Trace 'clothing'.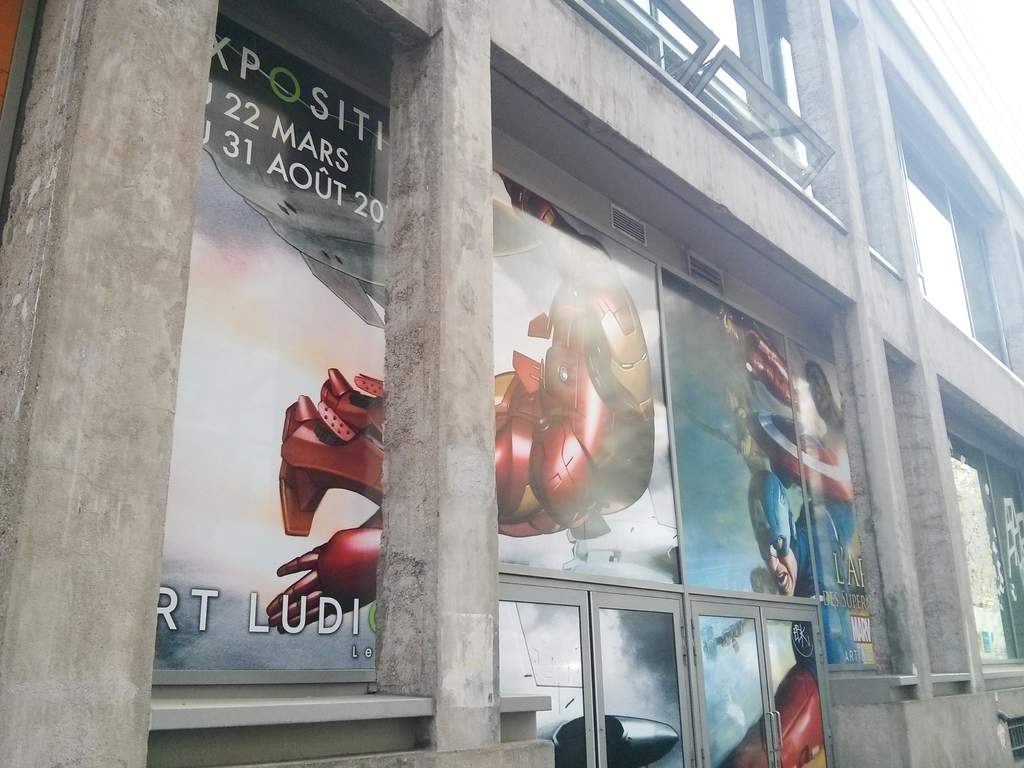
Traced to [728,463,851,767].
